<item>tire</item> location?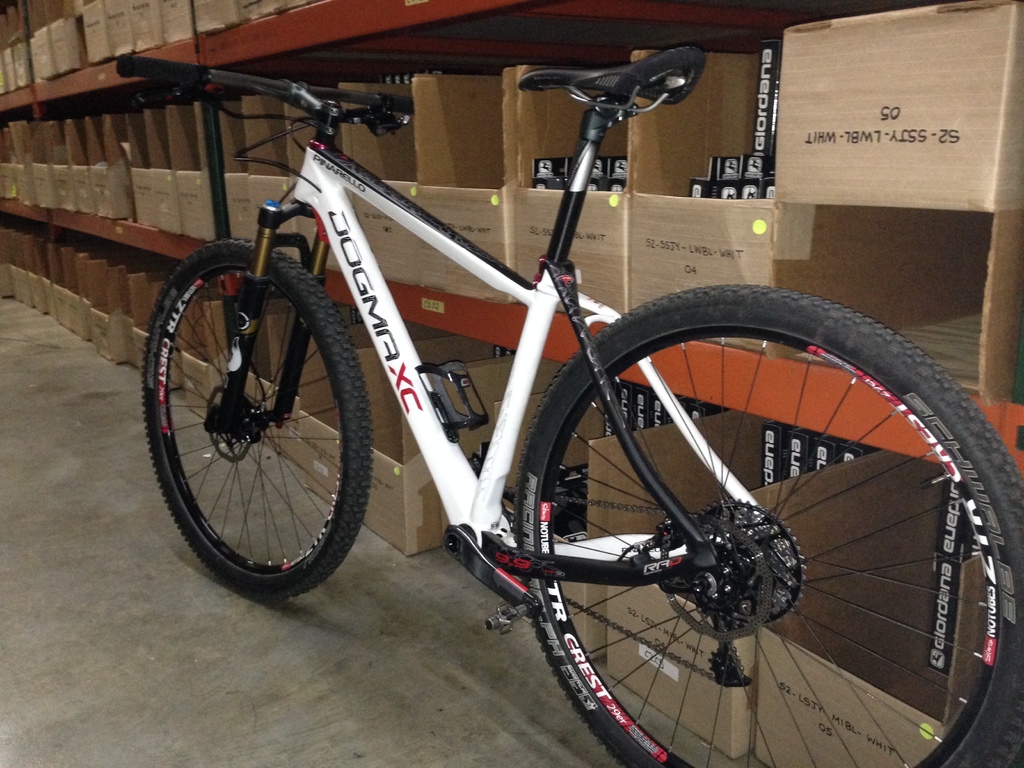
detection(148, 226, 369, 596)
